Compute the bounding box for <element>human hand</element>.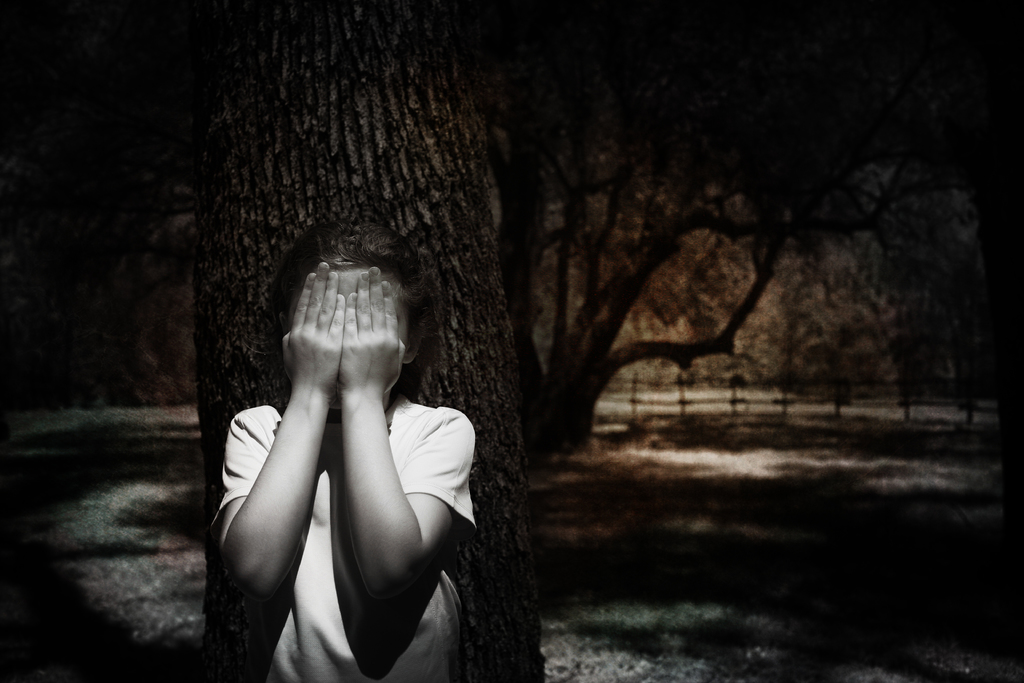
rect(342, 265, 407, 395).
